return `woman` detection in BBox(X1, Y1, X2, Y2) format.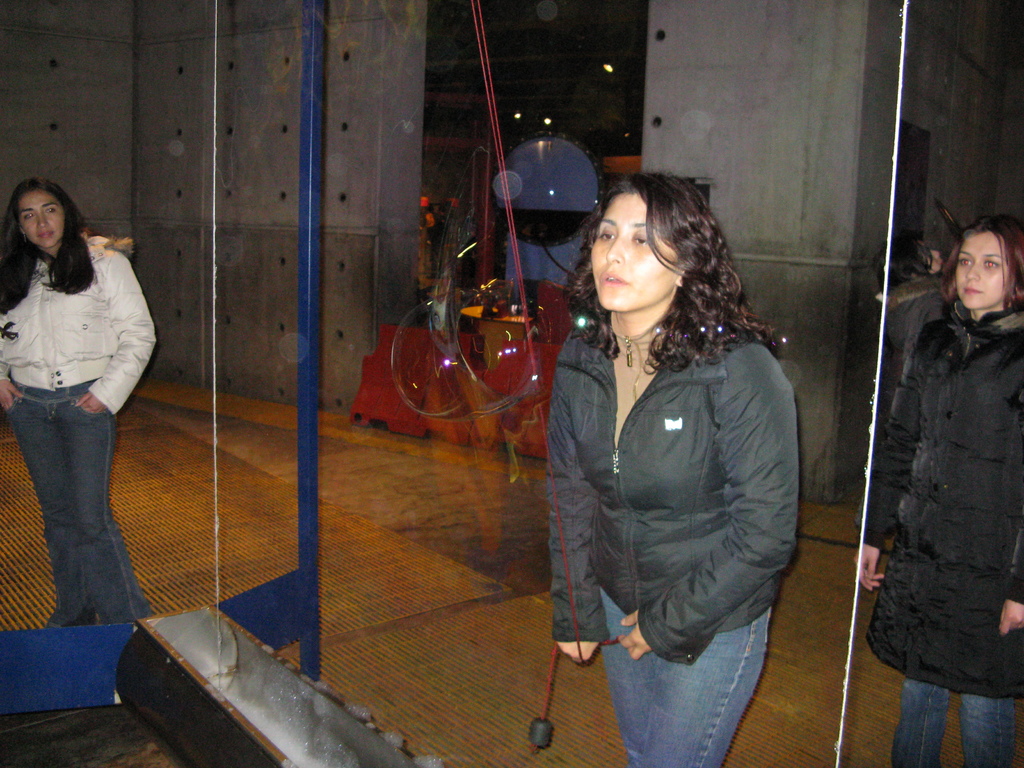
BBox(880, 237, 956, 355).
